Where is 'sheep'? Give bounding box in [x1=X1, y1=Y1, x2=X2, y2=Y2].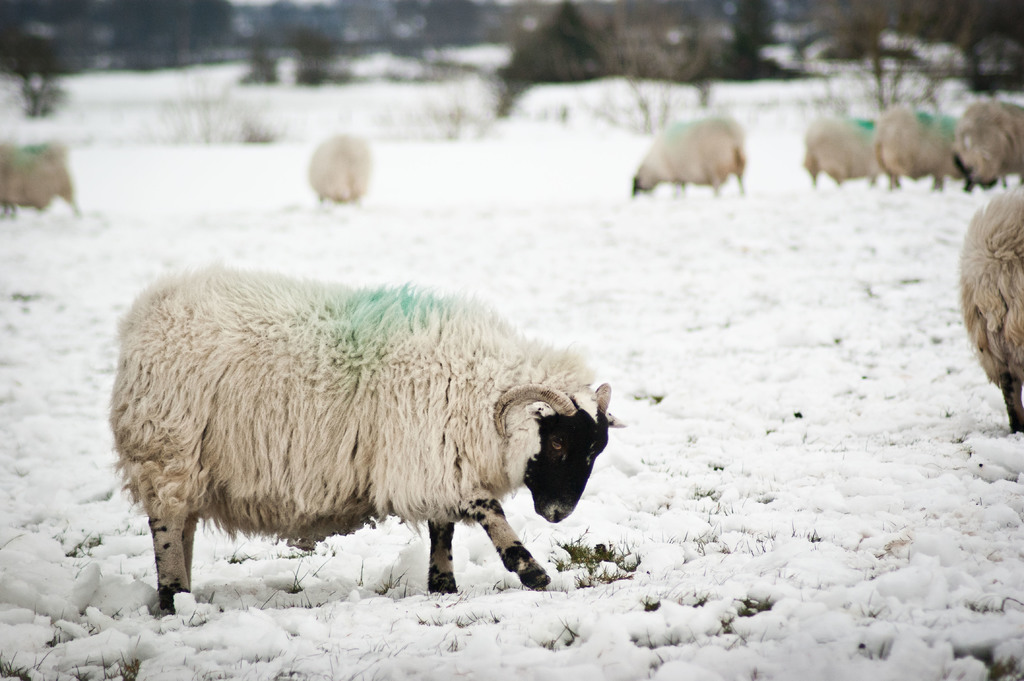
[x1=305, y1=131, x2=371, y2=198].
